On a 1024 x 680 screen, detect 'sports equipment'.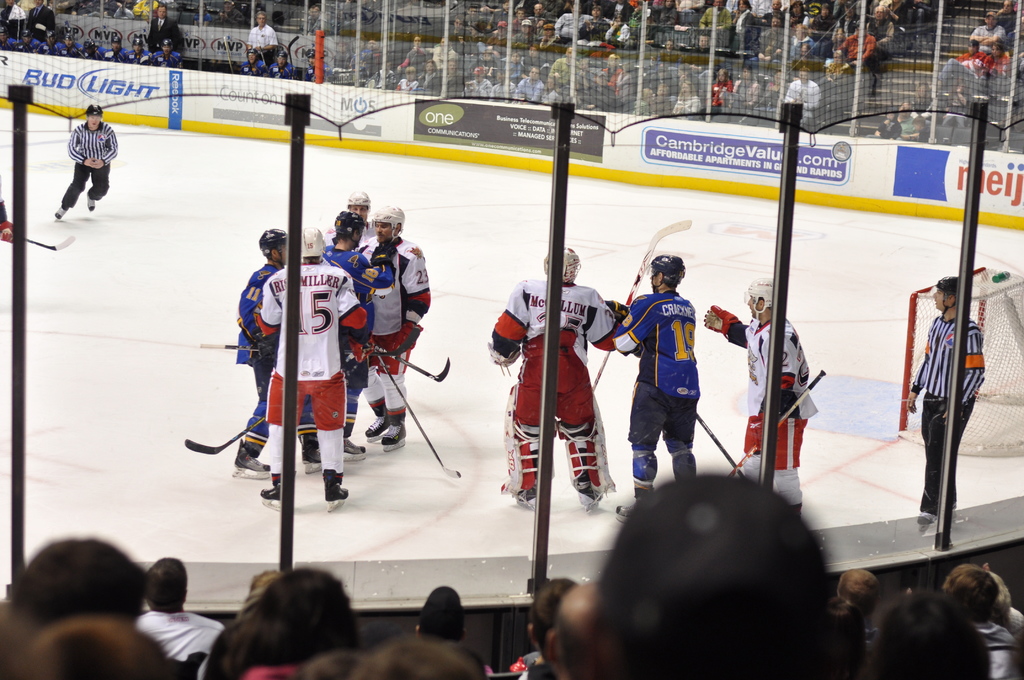
{"left": 378, "top": 414, "right": 406, "bottom": 455}.
